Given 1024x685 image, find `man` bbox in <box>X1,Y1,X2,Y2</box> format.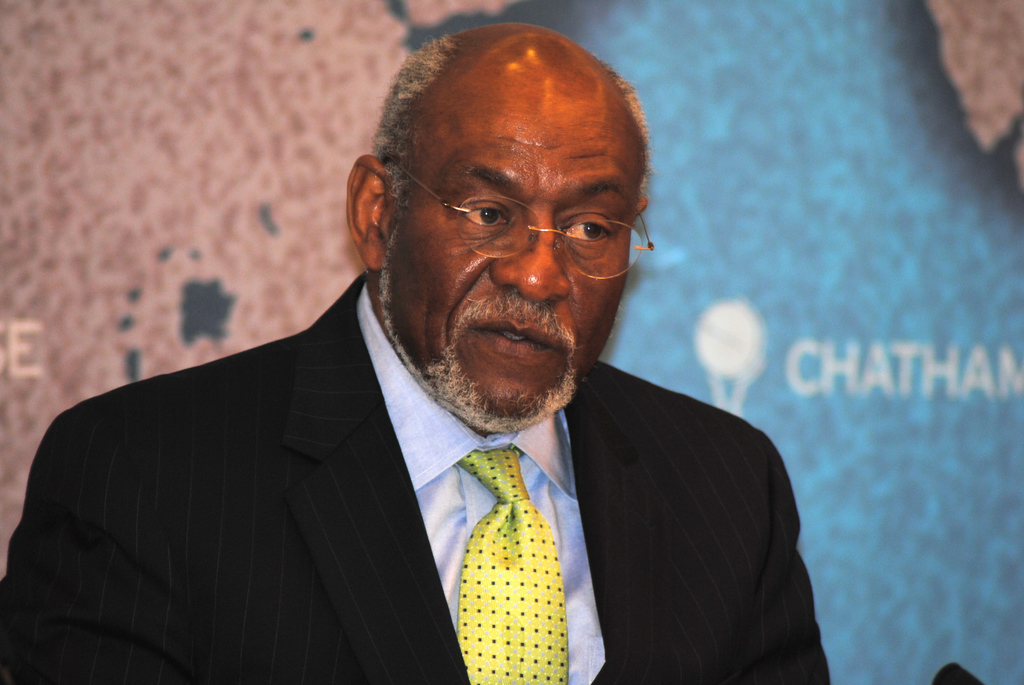
<box>27,30,847,677</box>.
